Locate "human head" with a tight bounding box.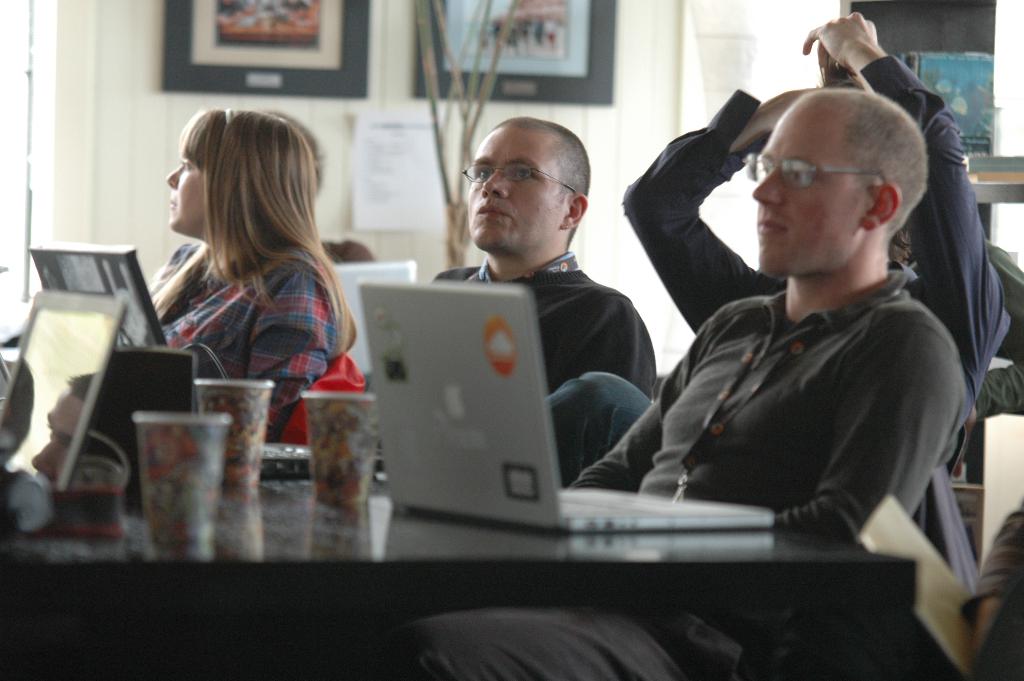
[166,106,319,238].
